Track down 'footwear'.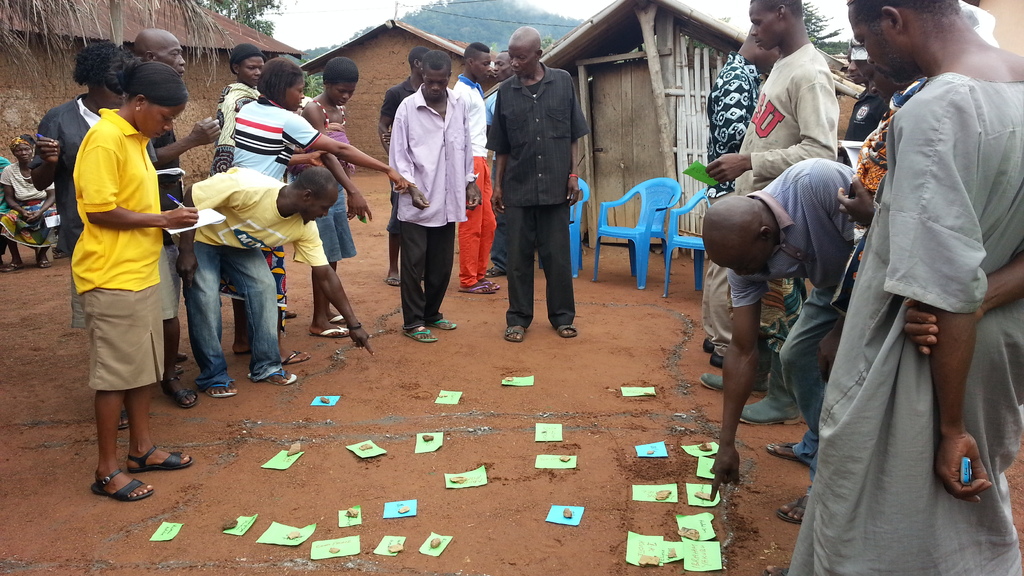
Tracked to (120,411,129,429).
